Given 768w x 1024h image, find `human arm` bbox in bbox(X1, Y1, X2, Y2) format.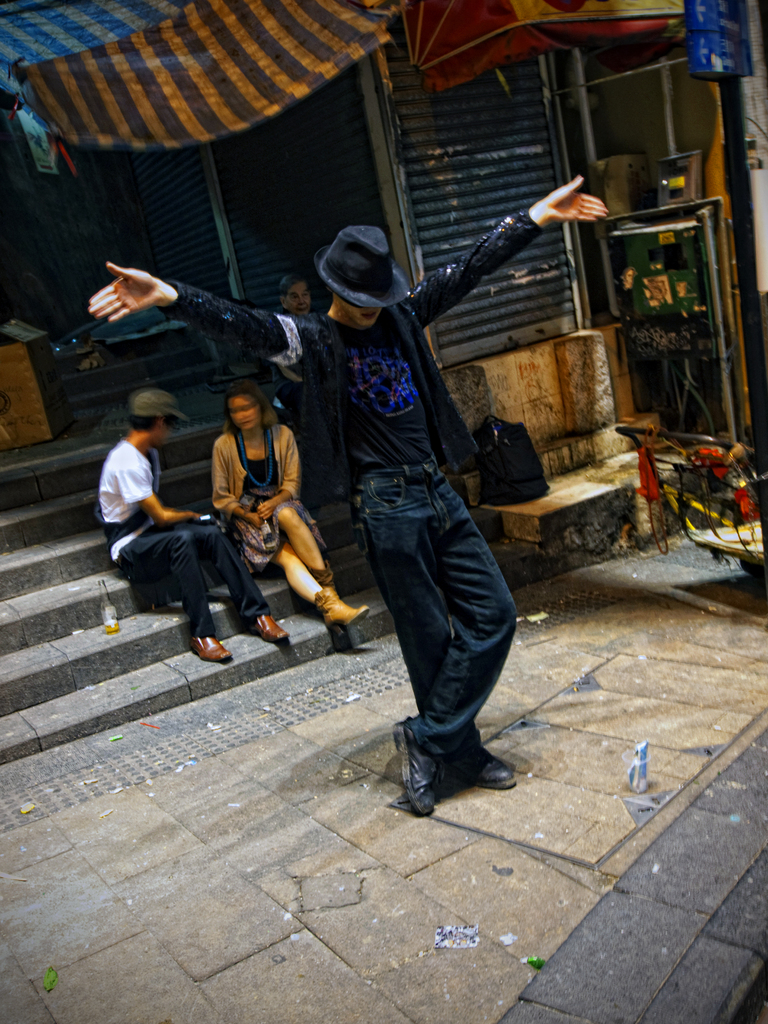
bbox(125, 442, 220, 537).
